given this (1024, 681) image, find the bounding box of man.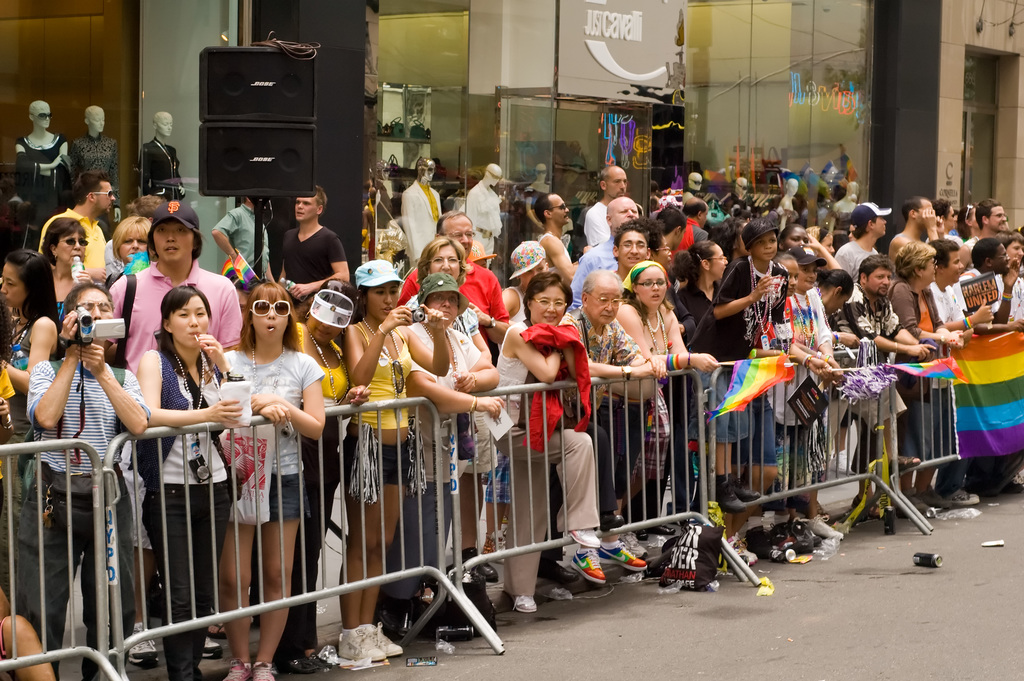
(x1=964, y1=235, x2=1023, y2=334).
